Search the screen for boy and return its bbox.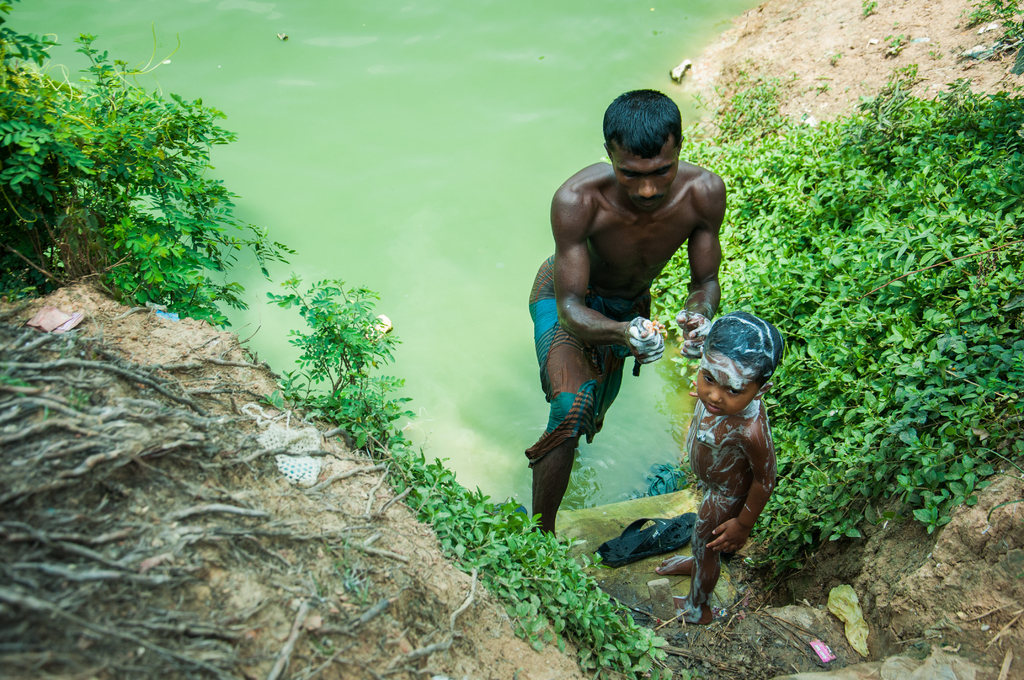
Found: left=652, top=308, right=796, bottom=624.
